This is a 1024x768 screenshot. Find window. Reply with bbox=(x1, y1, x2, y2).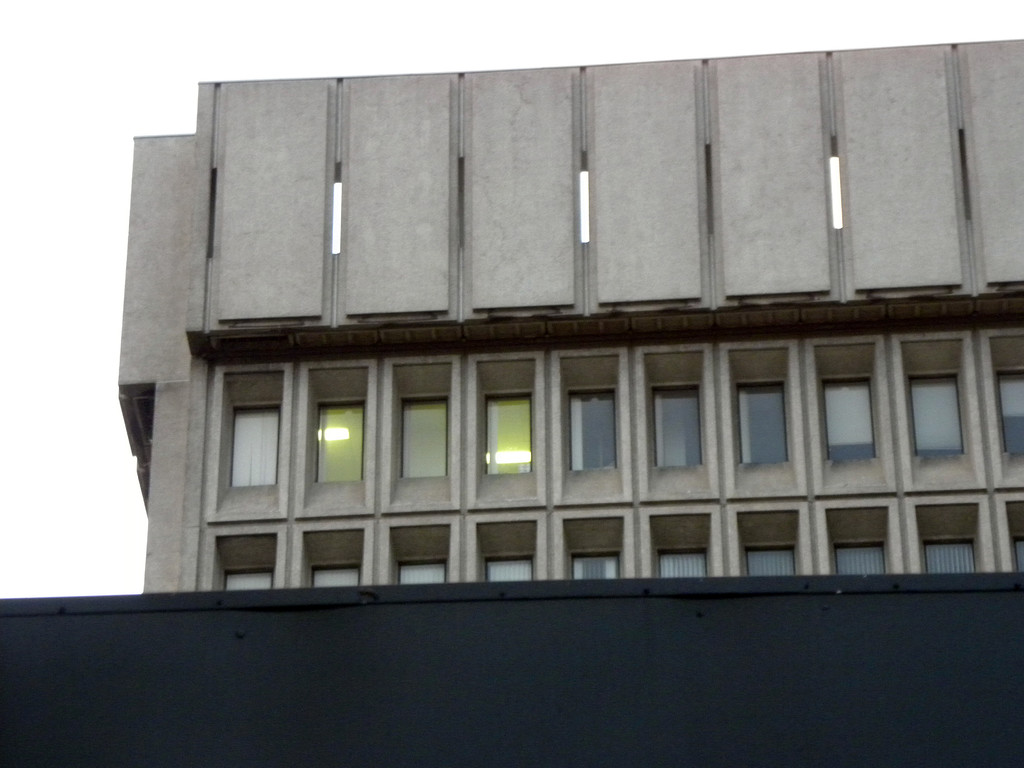
bbox=(730, 541, 805, 579).
